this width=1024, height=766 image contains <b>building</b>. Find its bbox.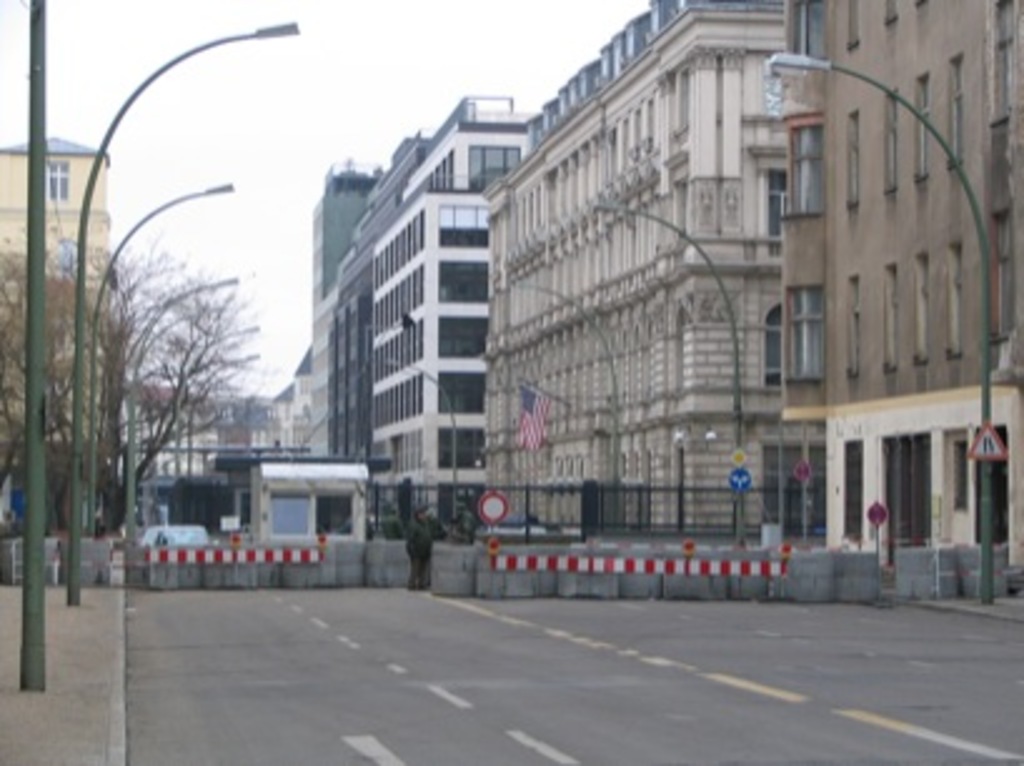
(left=328, top=128, right=431, bottom=456).
